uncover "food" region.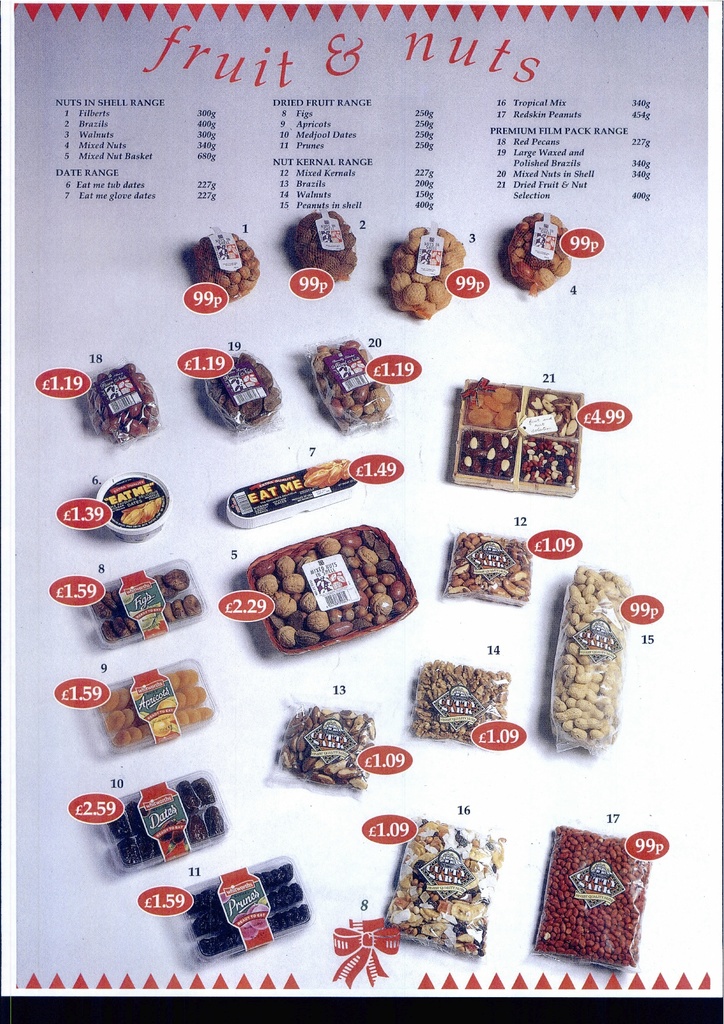
Uncovered: x1=190, y1=776, x2=215, y2=804.
